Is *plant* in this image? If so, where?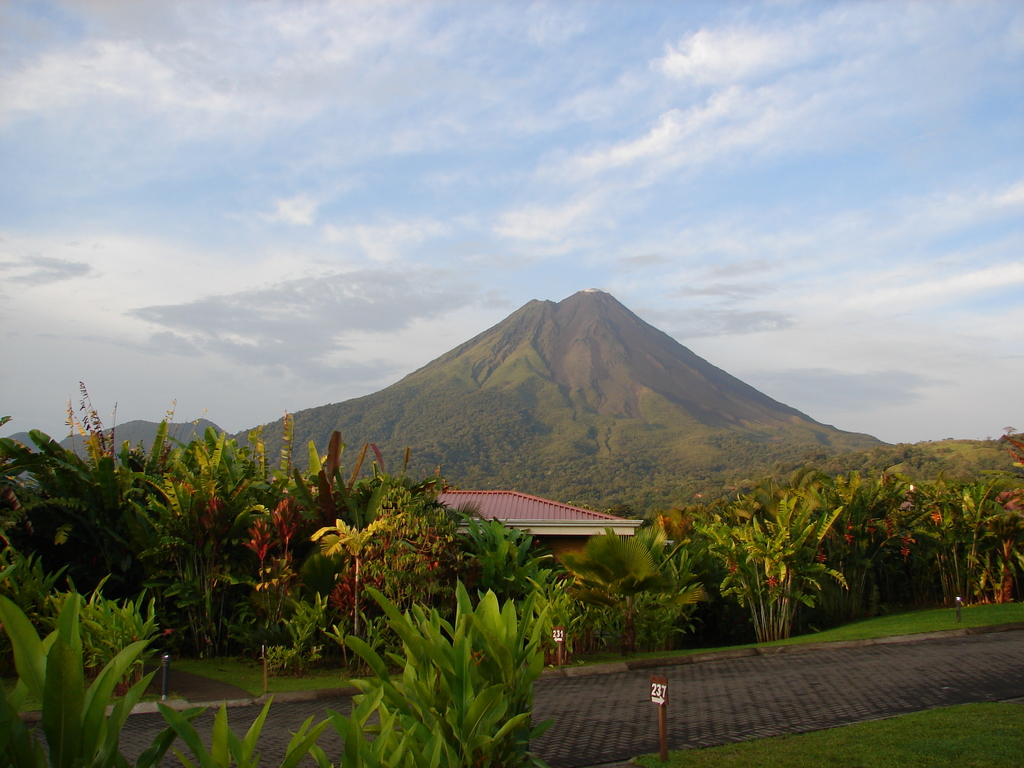
Yes, at <bbox>317, 570, 569, 751</bbox>.
